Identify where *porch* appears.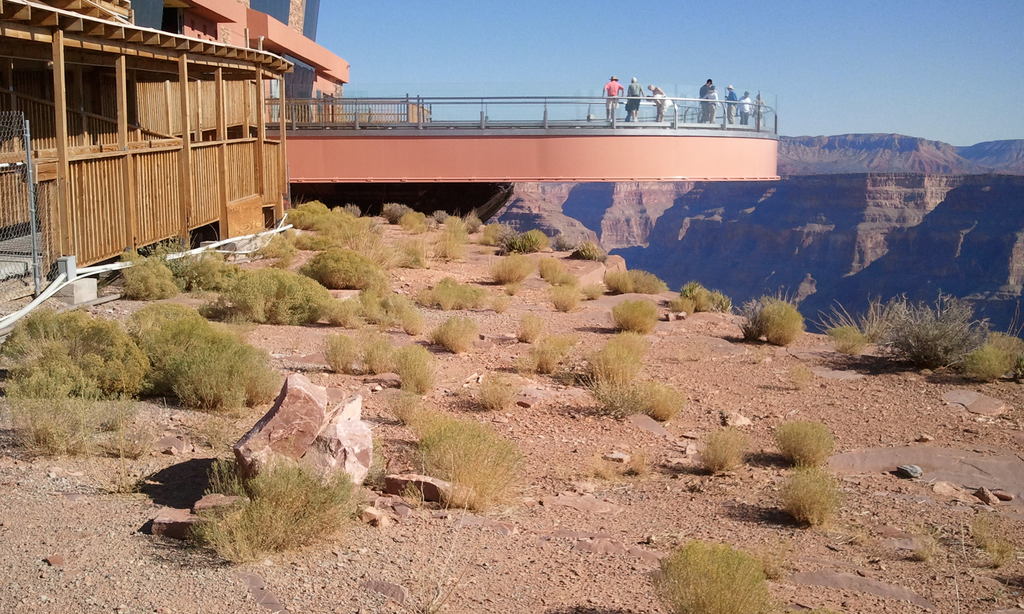
Appears at box(2, 113, 291, 279).
